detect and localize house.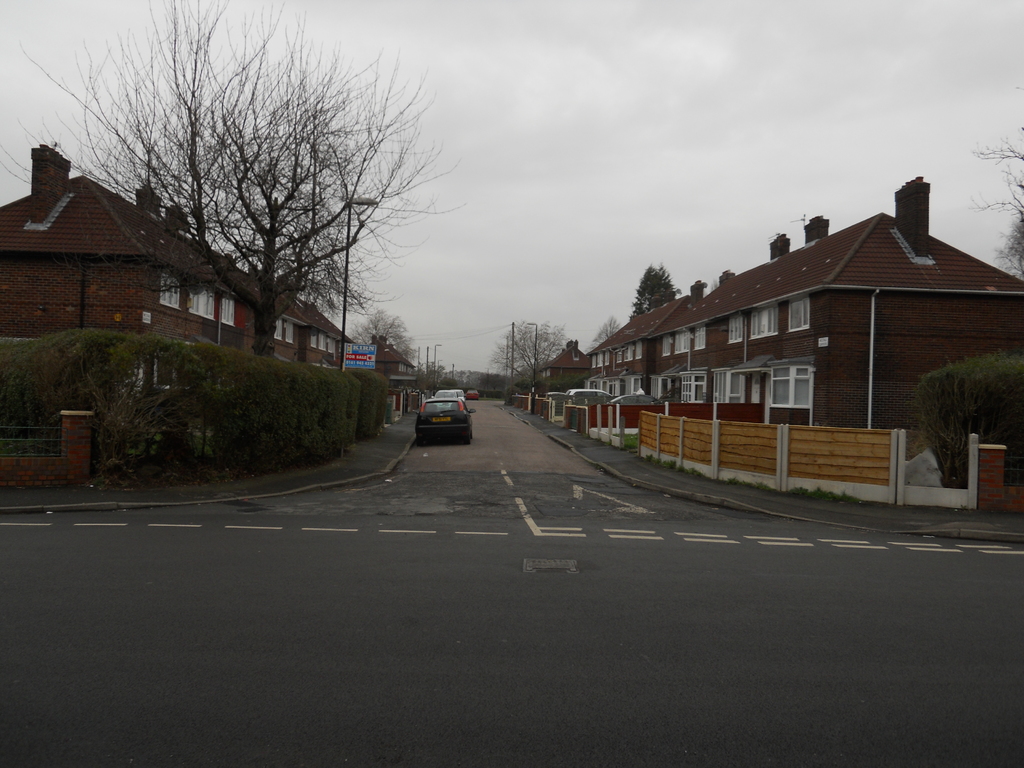
Localized at Rect(374, 331, 413, 378).
